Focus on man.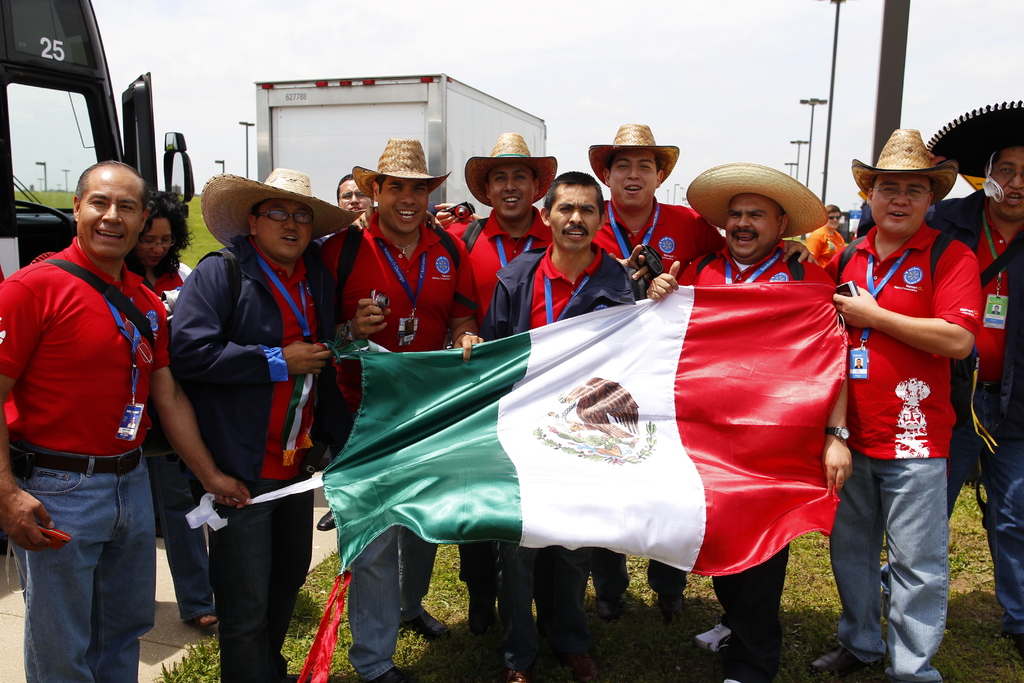
Focused at pyautogui.locateOnScreen(808, 130, 982, 682).
